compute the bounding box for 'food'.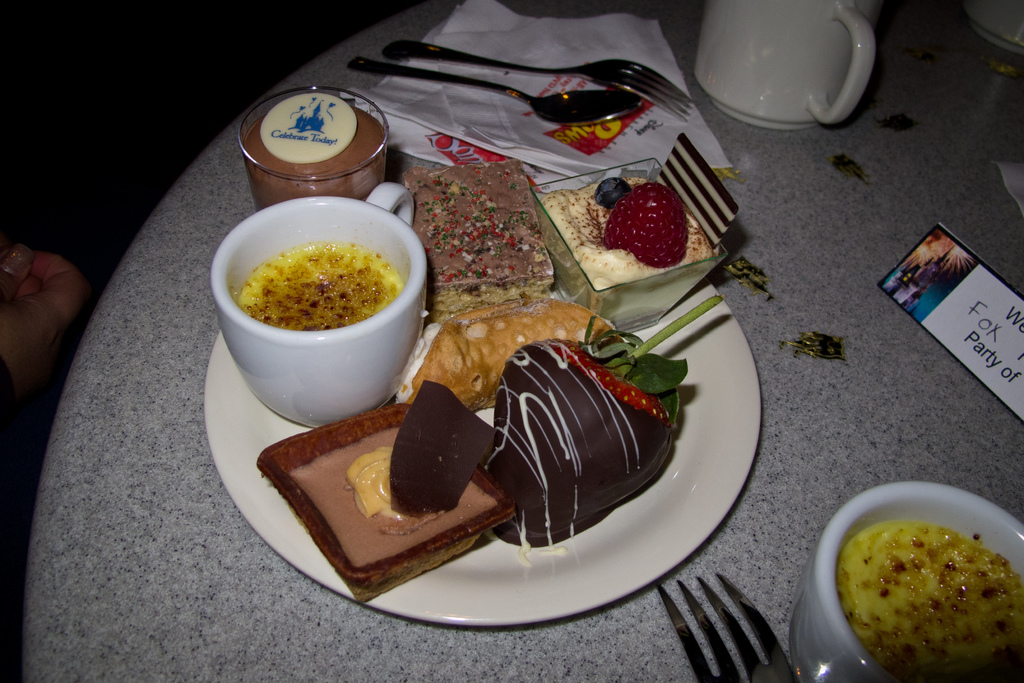
[left=391, top=292, right=614, bottom=416].
